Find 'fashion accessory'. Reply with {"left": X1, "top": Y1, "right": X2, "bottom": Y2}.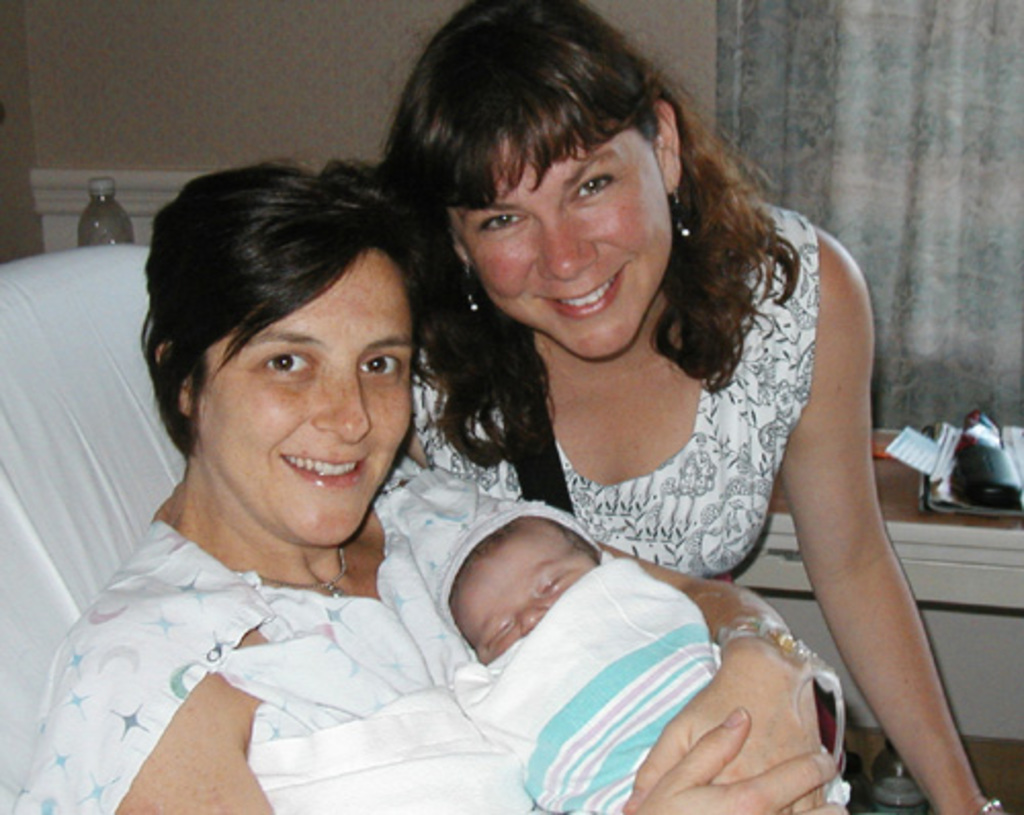
{"left": 672, "top": 184, "right": 692, "bottom": 233}.
